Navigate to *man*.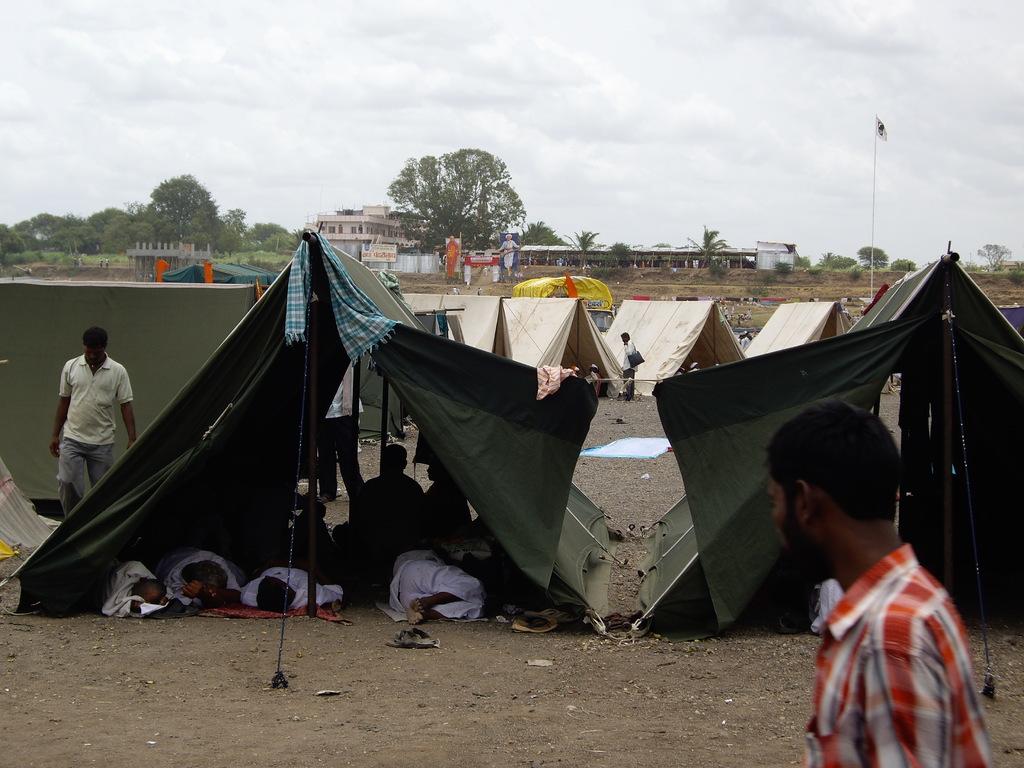
Navigation target: [449,284,459,295].
